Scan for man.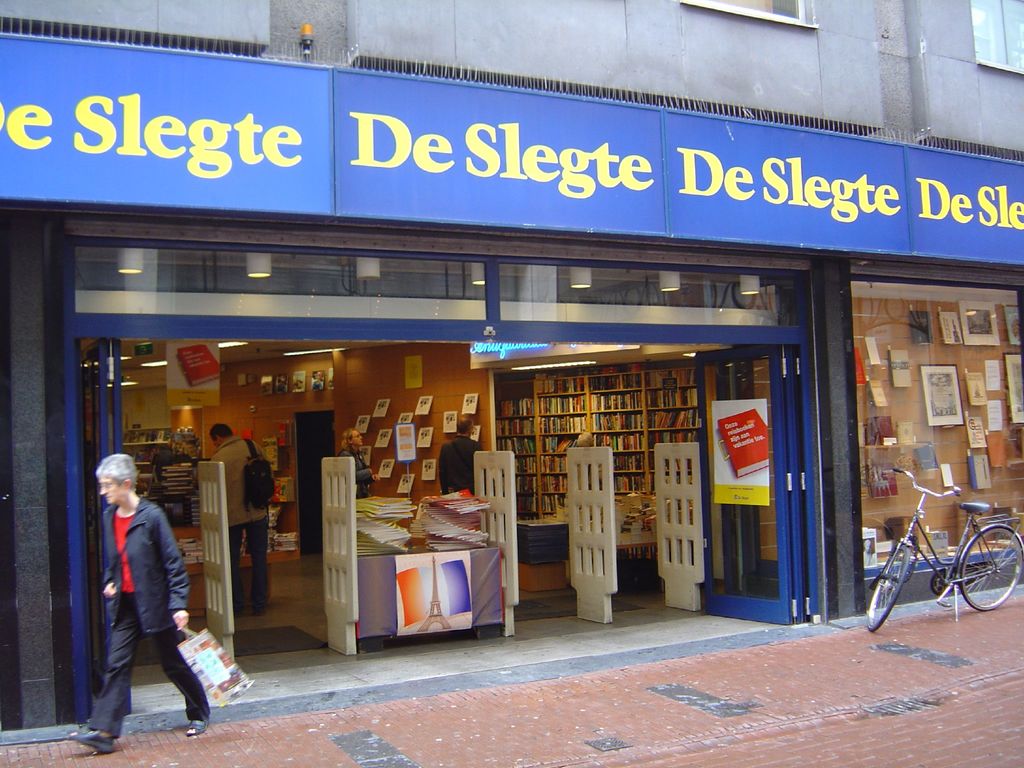
Scan result: 208:430:270:614.
